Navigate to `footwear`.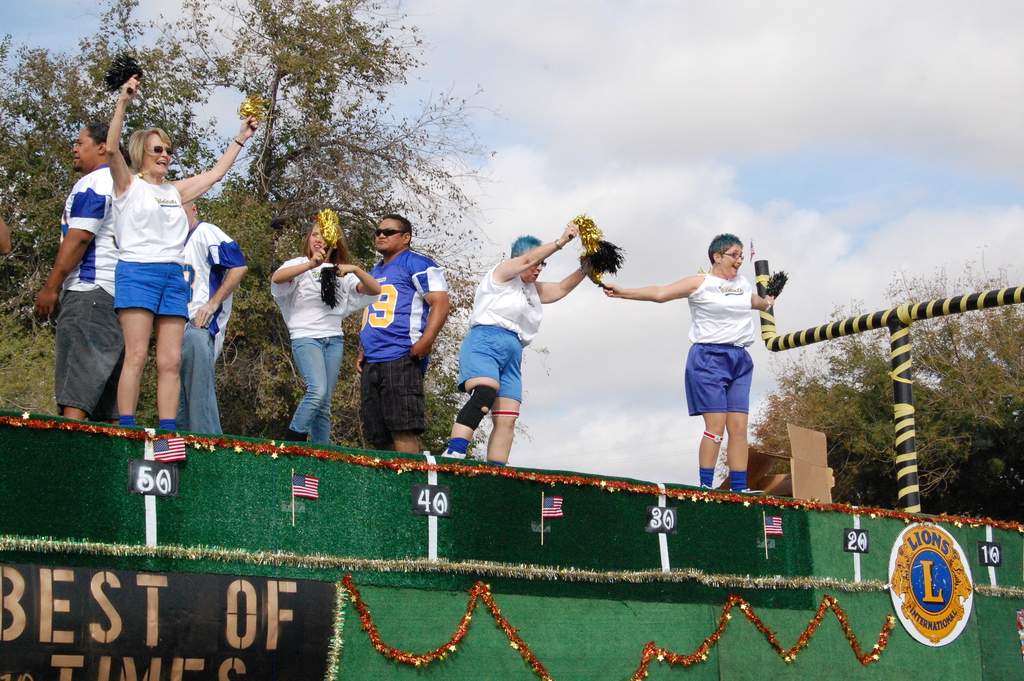
Navigation target: crop(732, 489, 763, 496).
